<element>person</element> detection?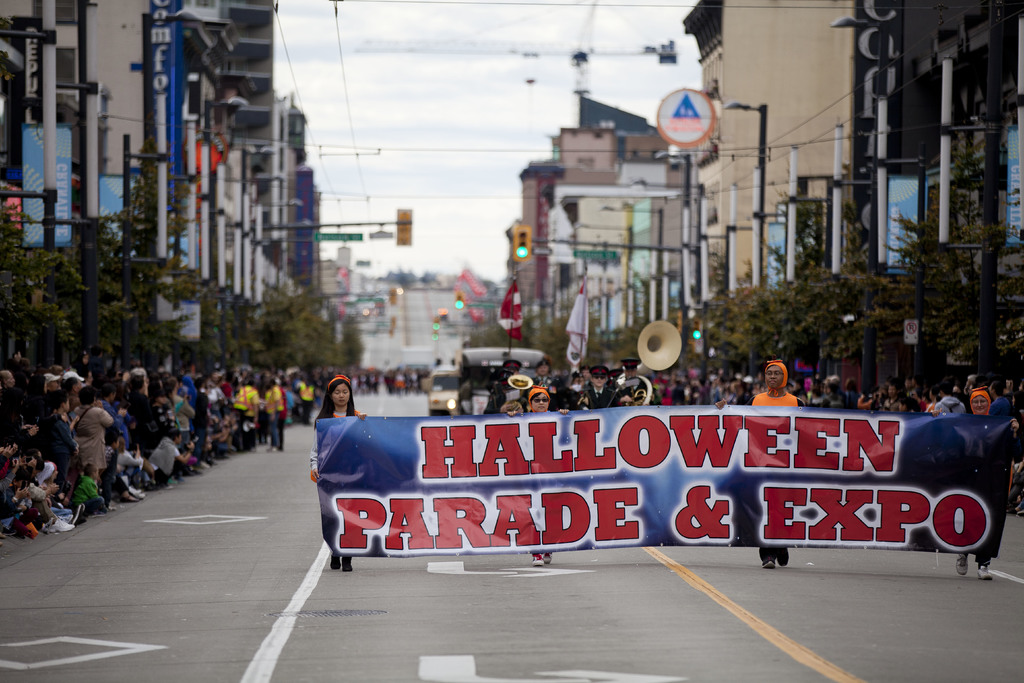
310, 375, 360, 568
